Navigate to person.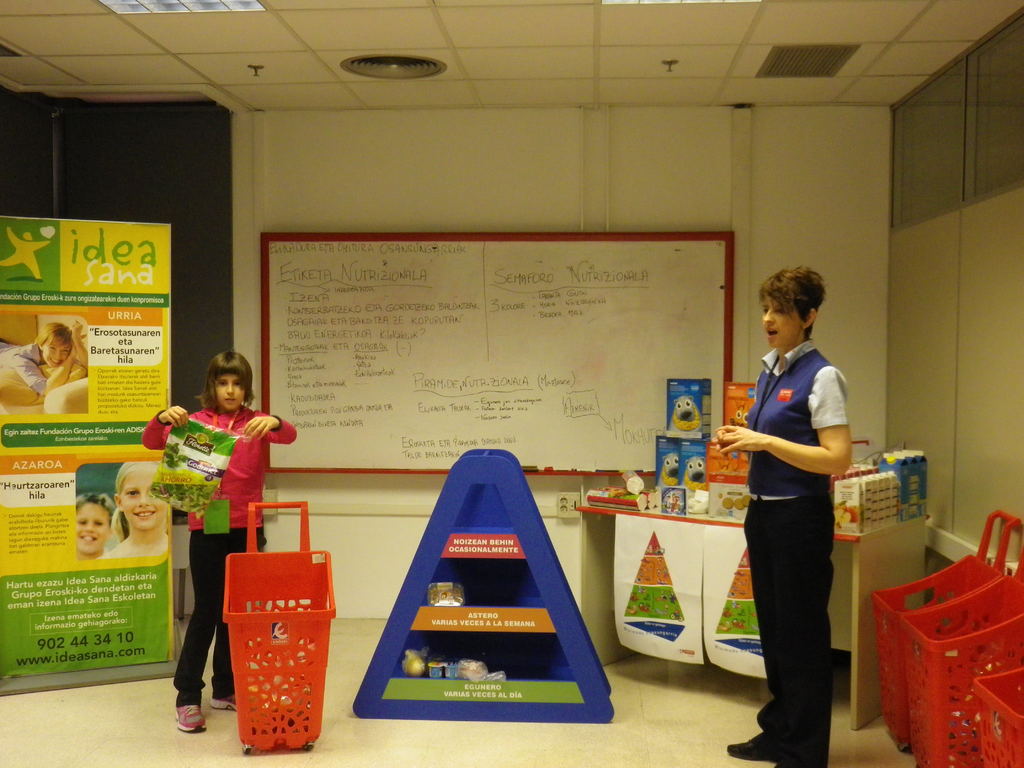
Navigation target: (0,322,90,396).
